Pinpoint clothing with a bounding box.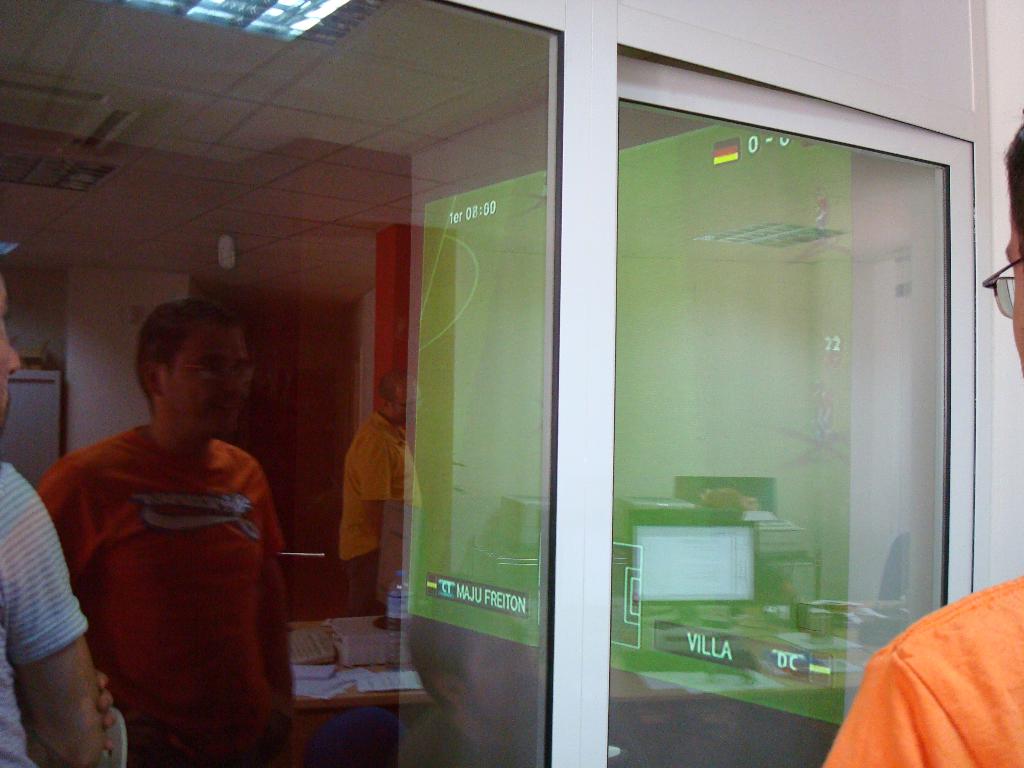
bbox=[0, 463, 92, 767].
